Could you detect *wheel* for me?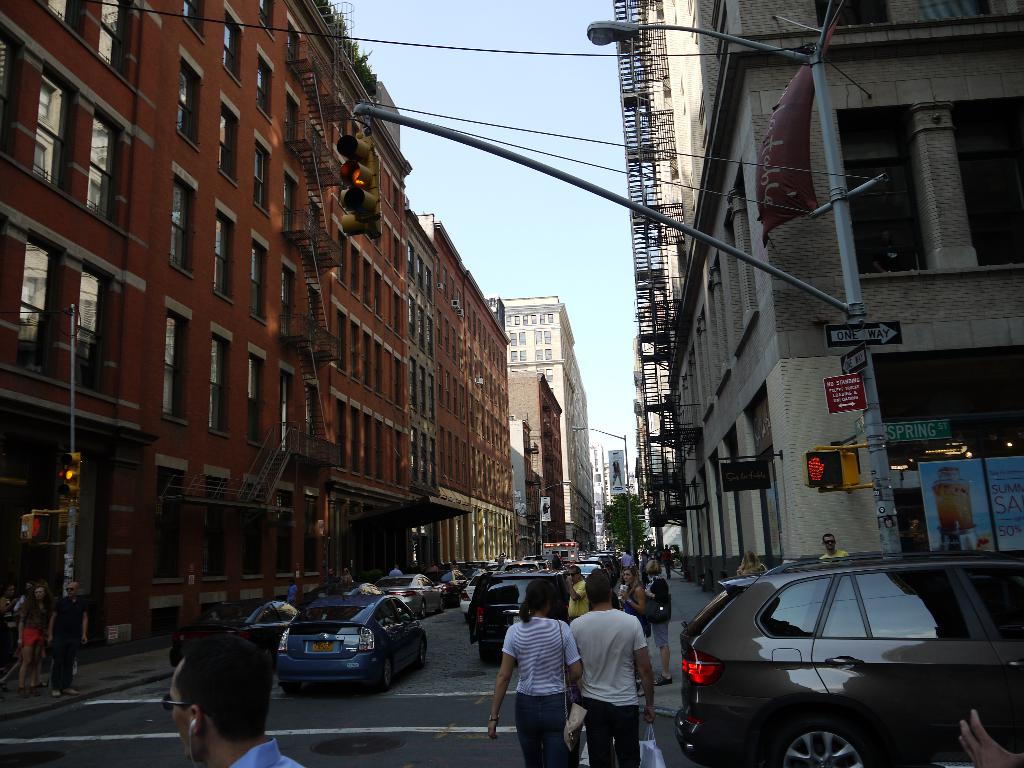
Detection result: x1=439 y1=596 x2=447 y2=613.
